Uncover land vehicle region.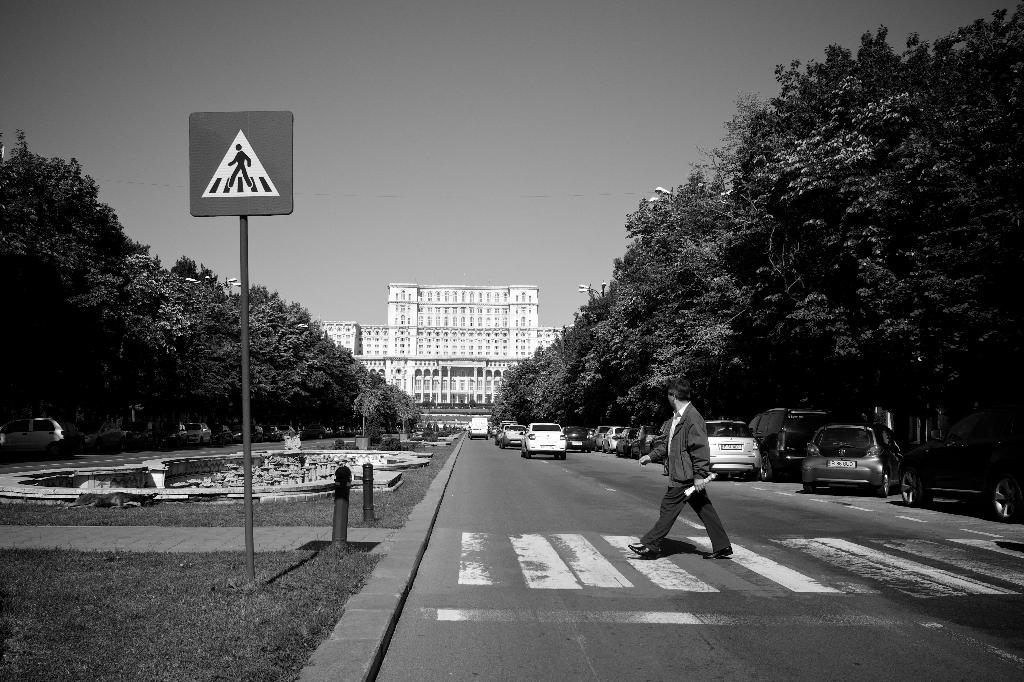
Uncovered: pyautogui.locateOnScreen(249, 422, 261, 444).
